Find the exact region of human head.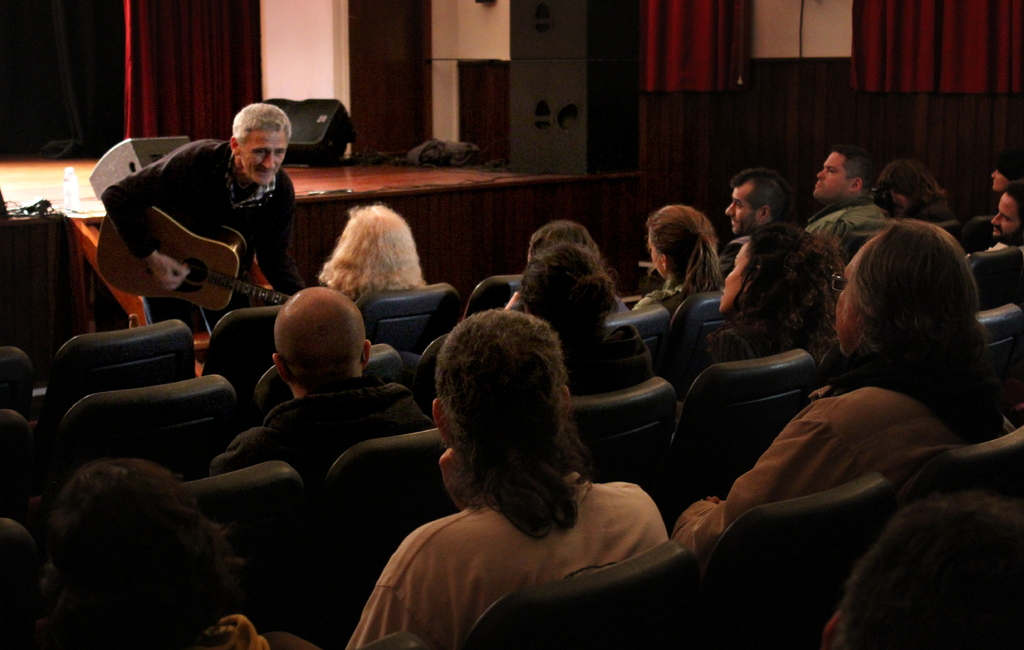
Exact region: box=[875, 161, 941, 209].
